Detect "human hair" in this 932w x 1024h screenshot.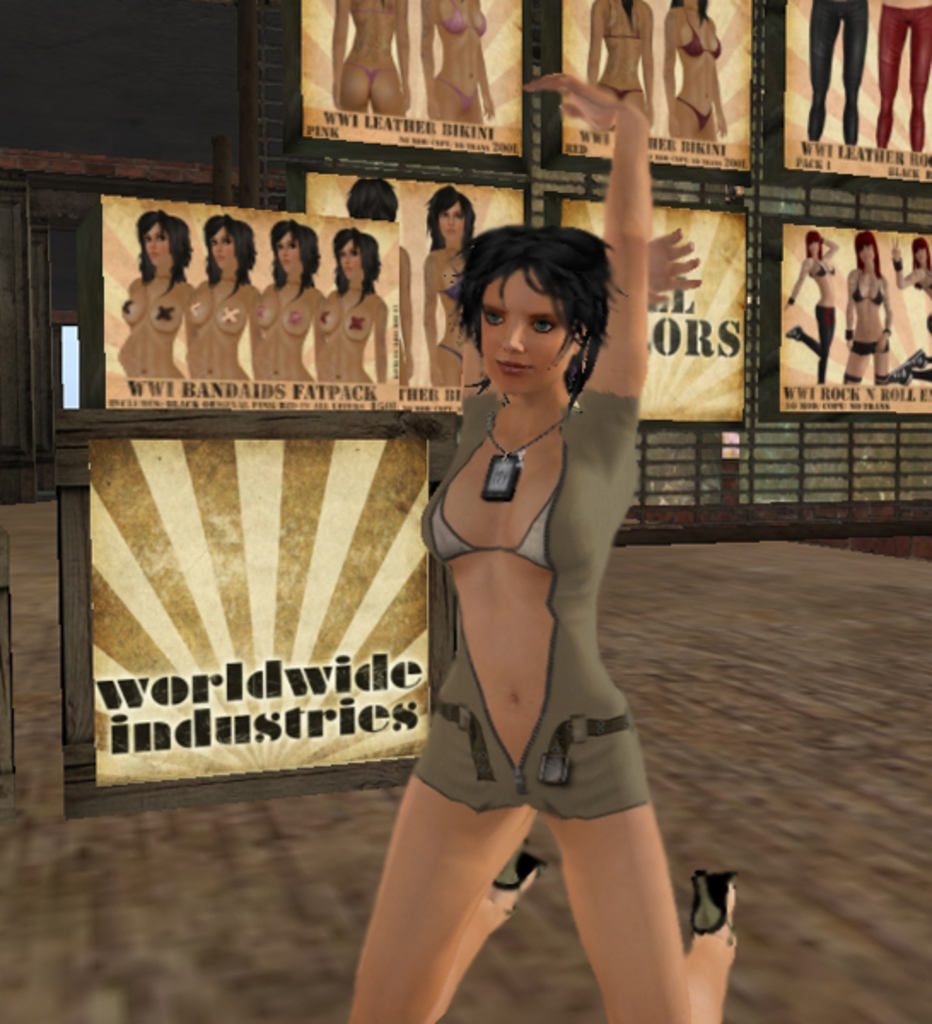
Detection: <region>853, 227, 884, 278</region>.
